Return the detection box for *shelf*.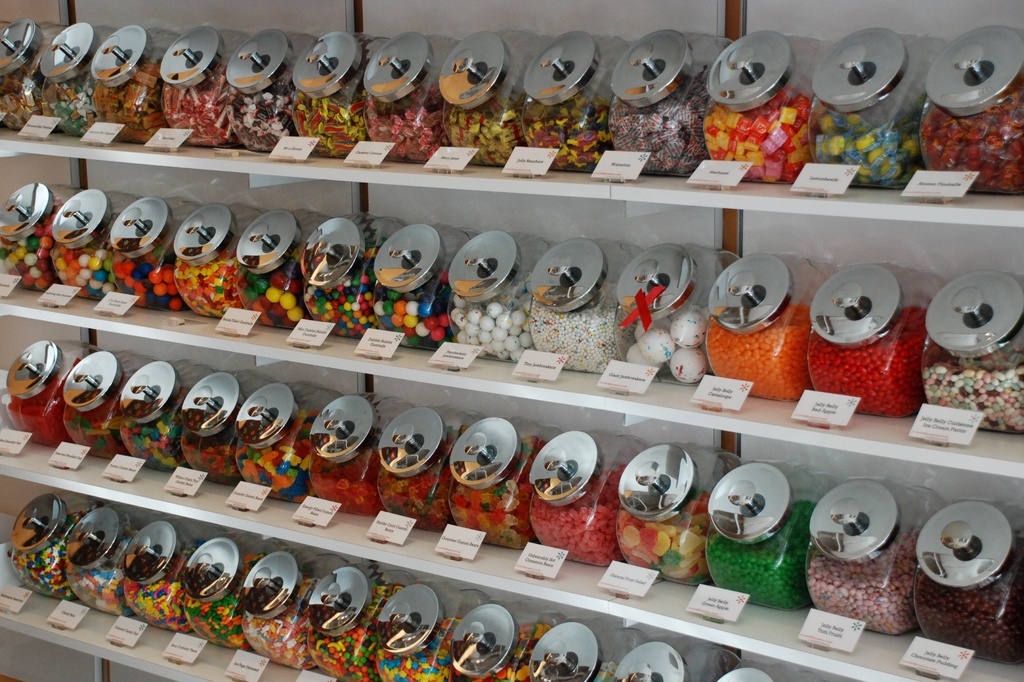
<region>0, 382, 1021, 681</region>.
